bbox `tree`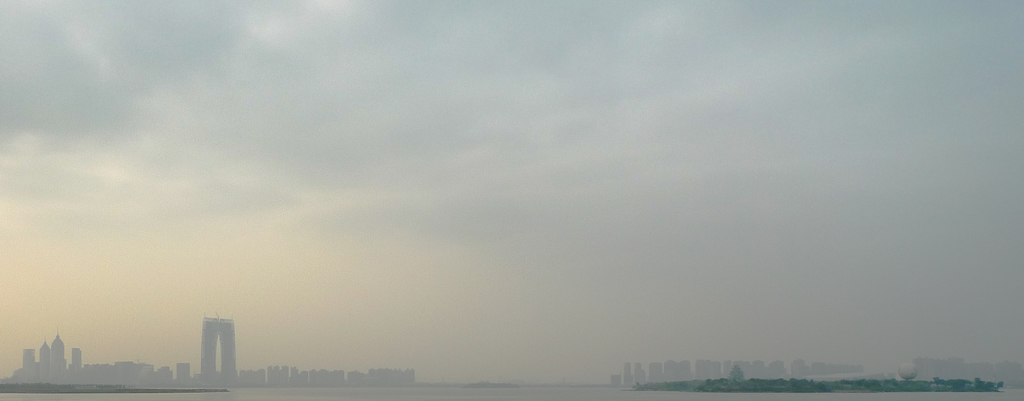
731:364:743:382
